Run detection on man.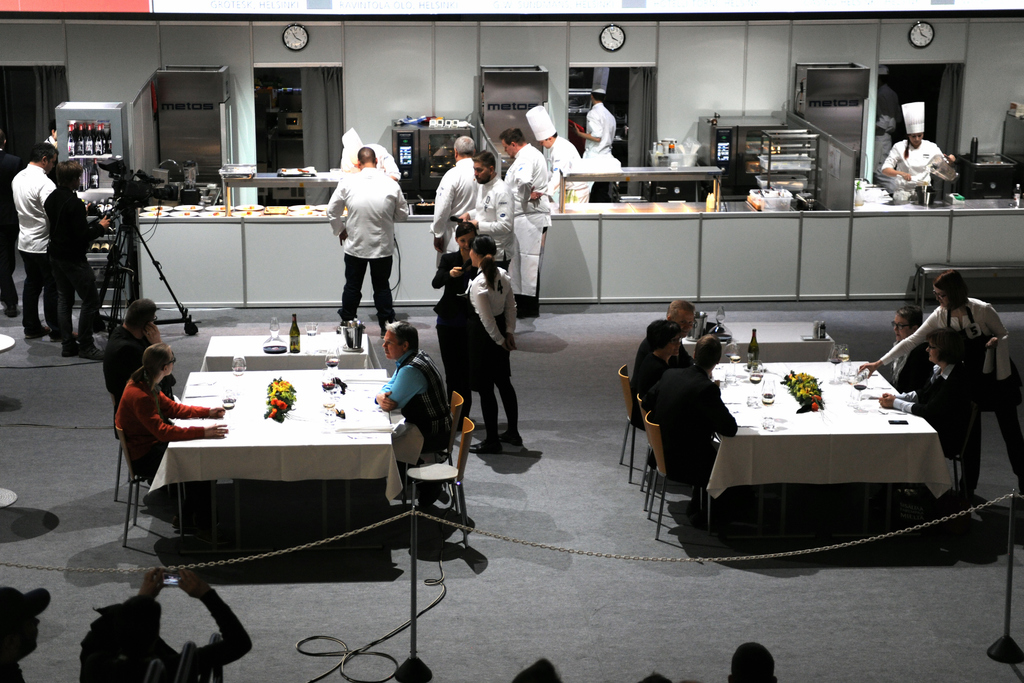
Result: [x1=539, y1=106, x2=575, y2=194].
